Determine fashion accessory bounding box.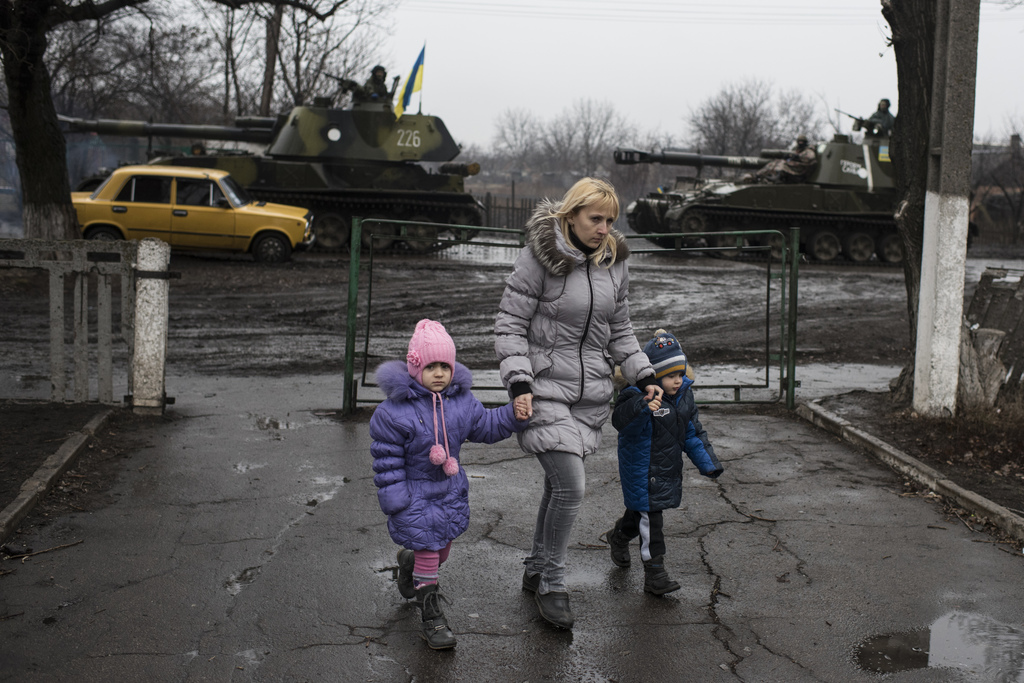
Determined: select_region(535, 591, 569, 632).
